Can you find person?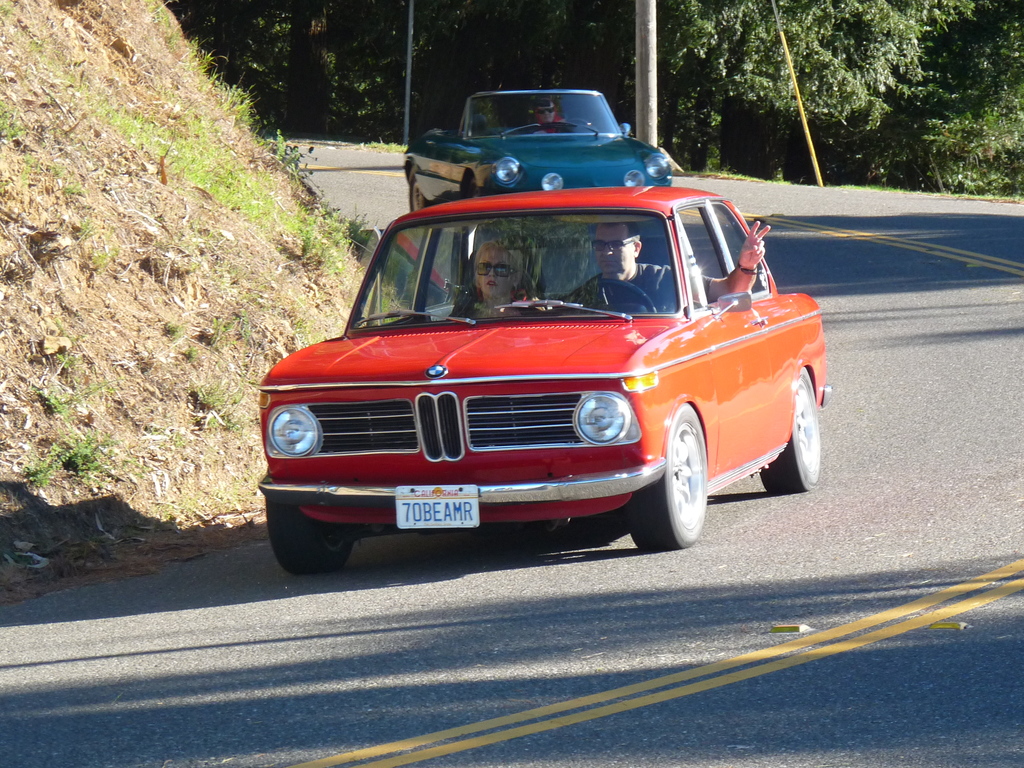
Yes, bounding box: (x1=458, y1=237, x2=525, y2=319).
